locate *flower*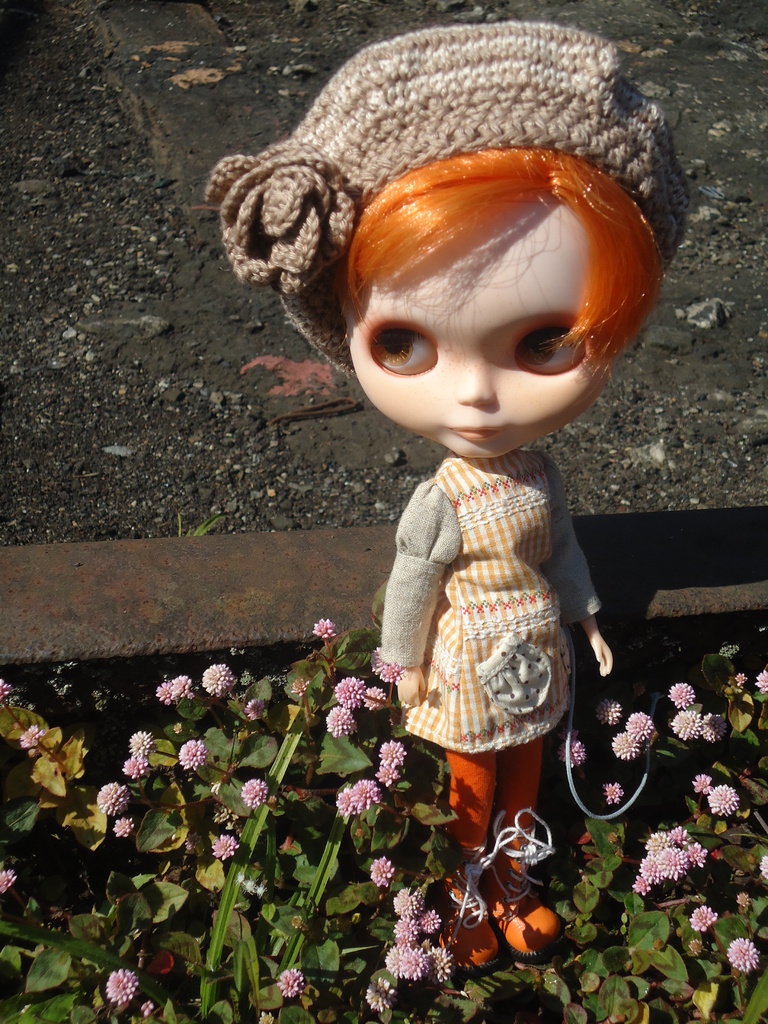
bbox(179, 736, 209, 772)
